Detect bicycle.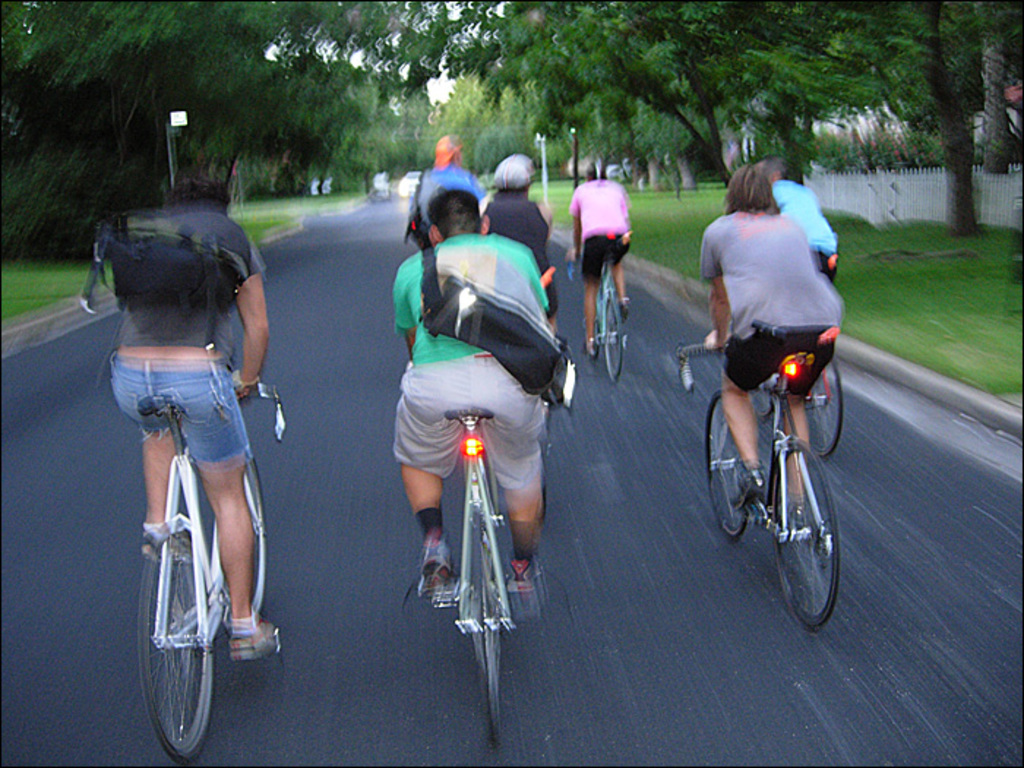
Detected at bbox=[129, 361, 293, 762].
